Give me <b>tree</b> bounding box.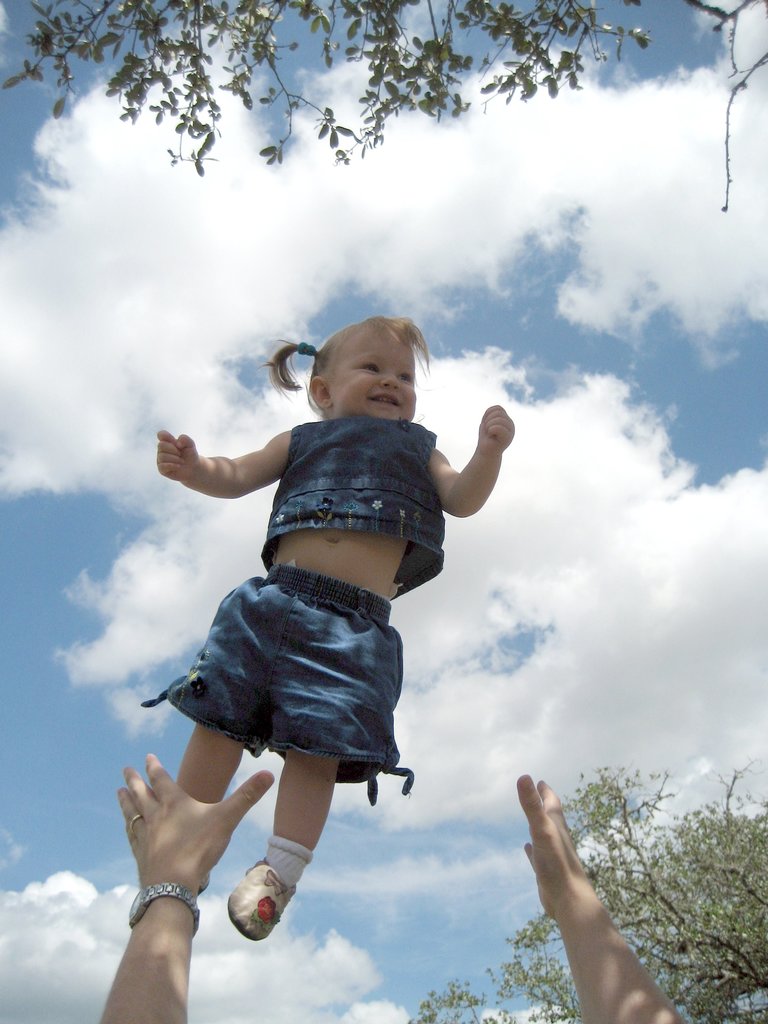
(401, 756, 767, 1023).
